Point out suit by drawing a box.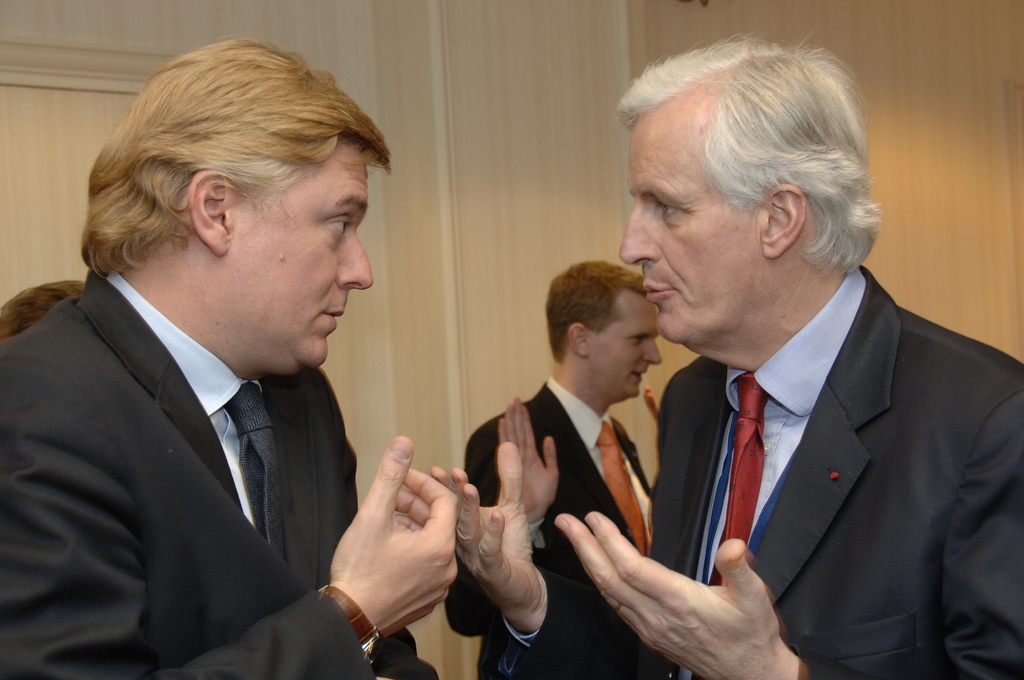
crop(611, 220, 1012, 672).
